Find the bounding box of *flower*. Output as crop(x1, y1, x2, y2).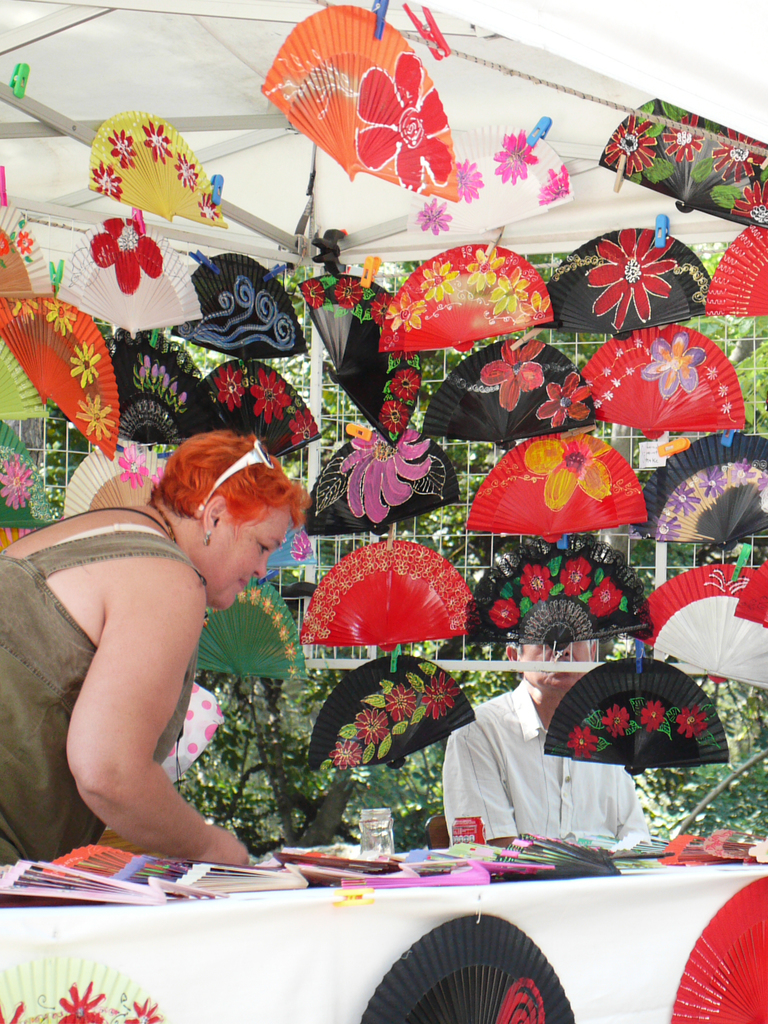
crop(78, 395, 116, 442).
